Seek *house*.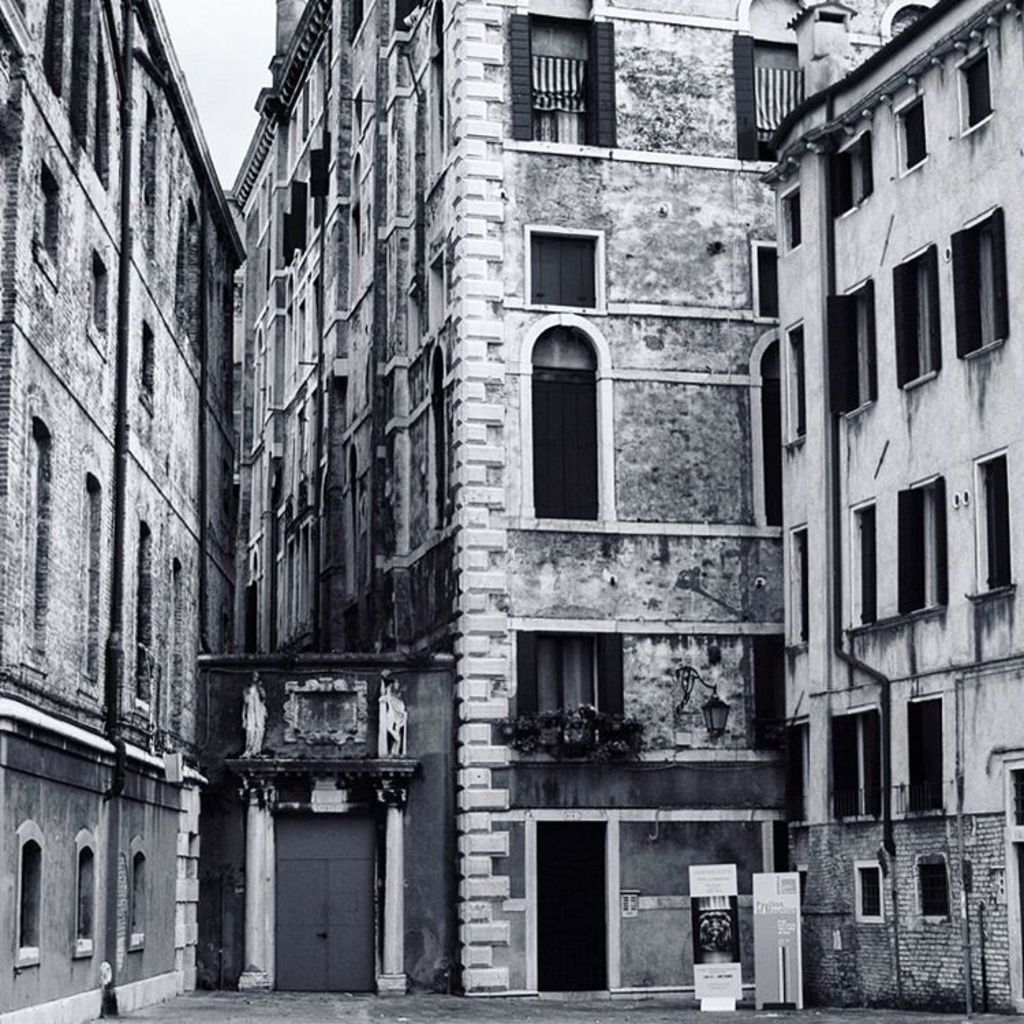
select_region(0, 1, 246, 1023).
